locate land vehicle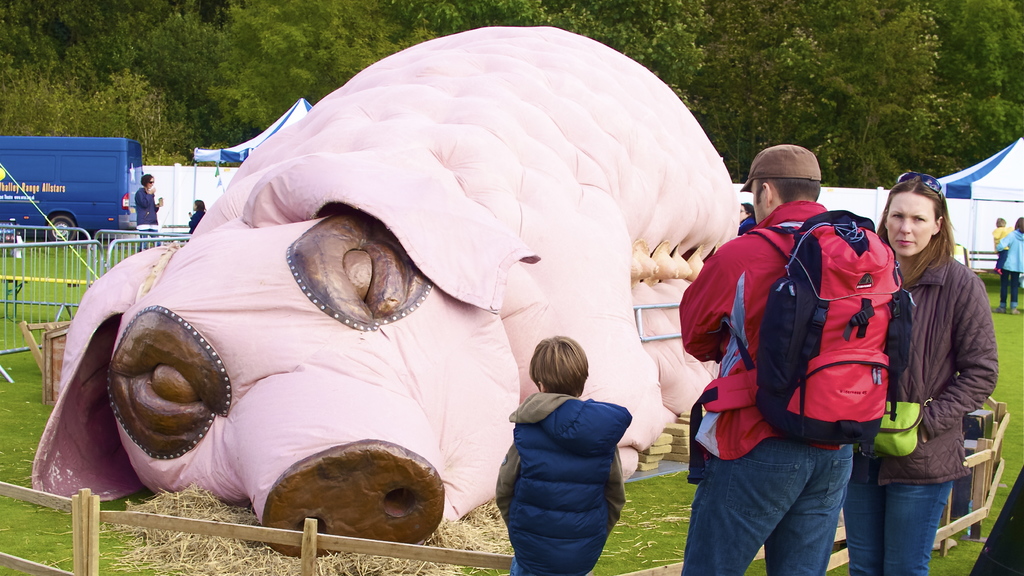
<bbox>4, 127, 157, 237</bbox>
